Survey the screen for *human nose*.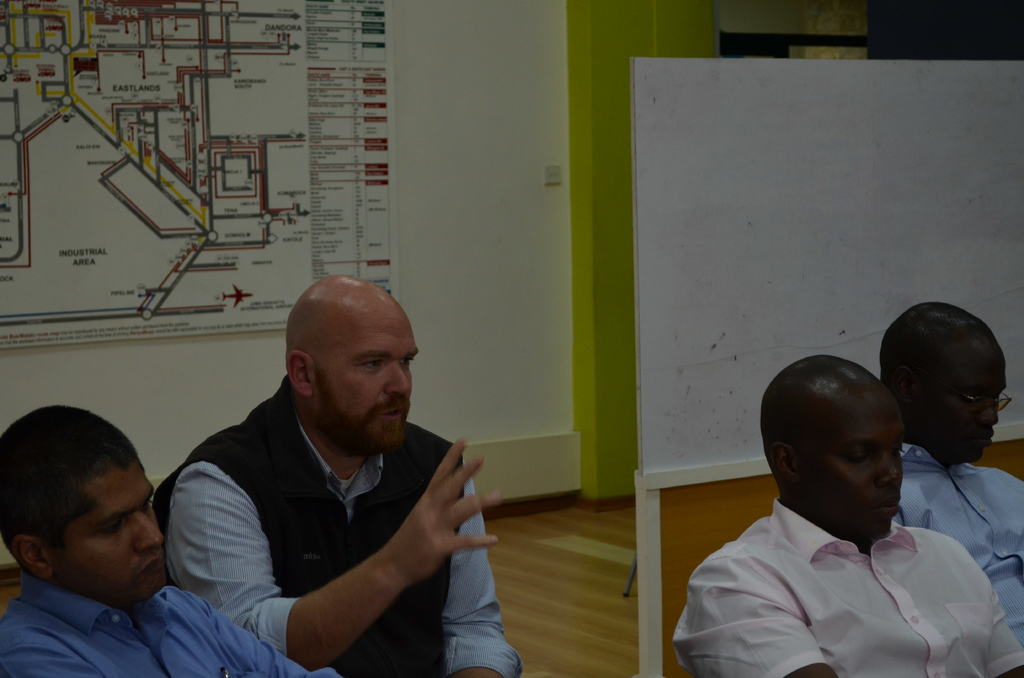
Survey found: BBox(386, 360, 410, 392).
